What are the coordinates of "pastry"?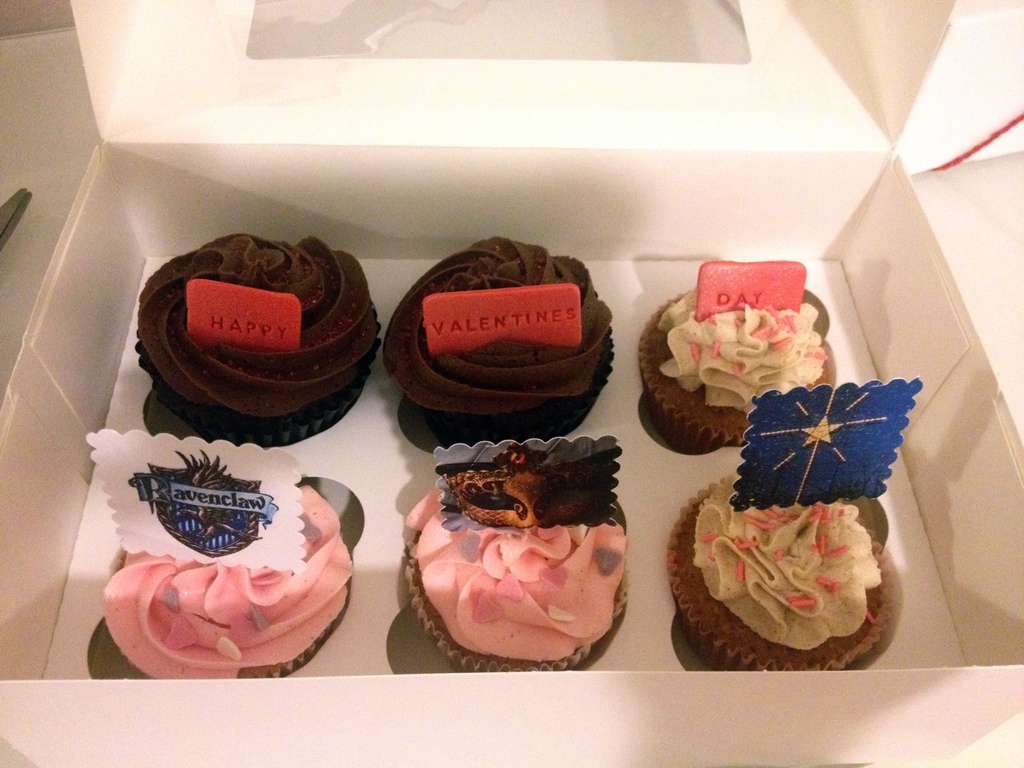
detection(104, 435, 355, 674).
